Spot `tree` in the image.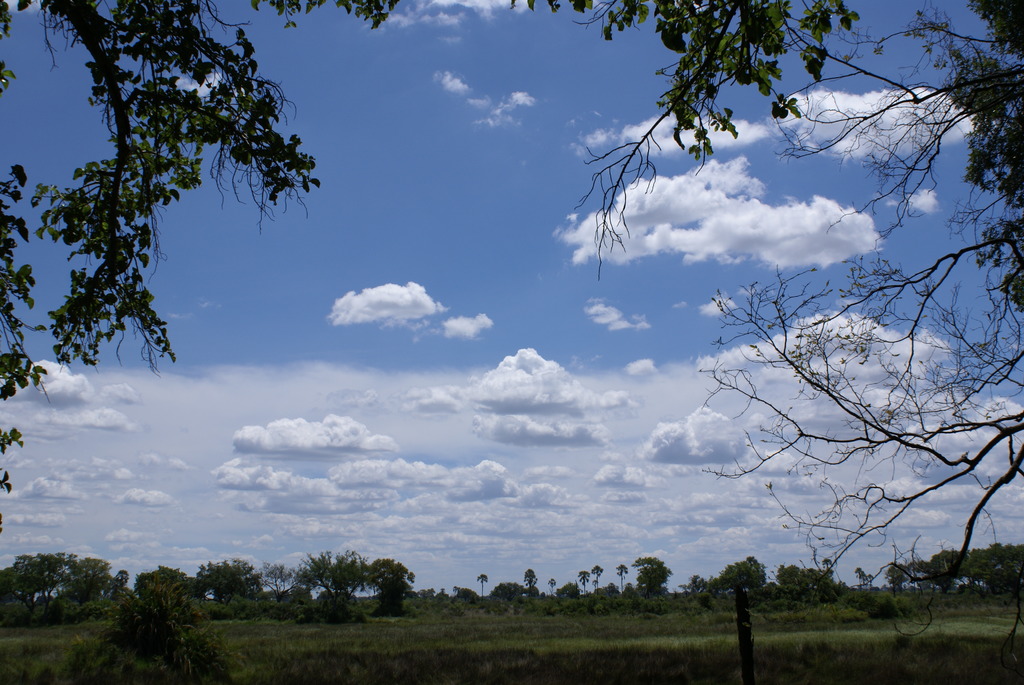
`tree` found at [x1=630, y1=553, x2=675, y2=603].
